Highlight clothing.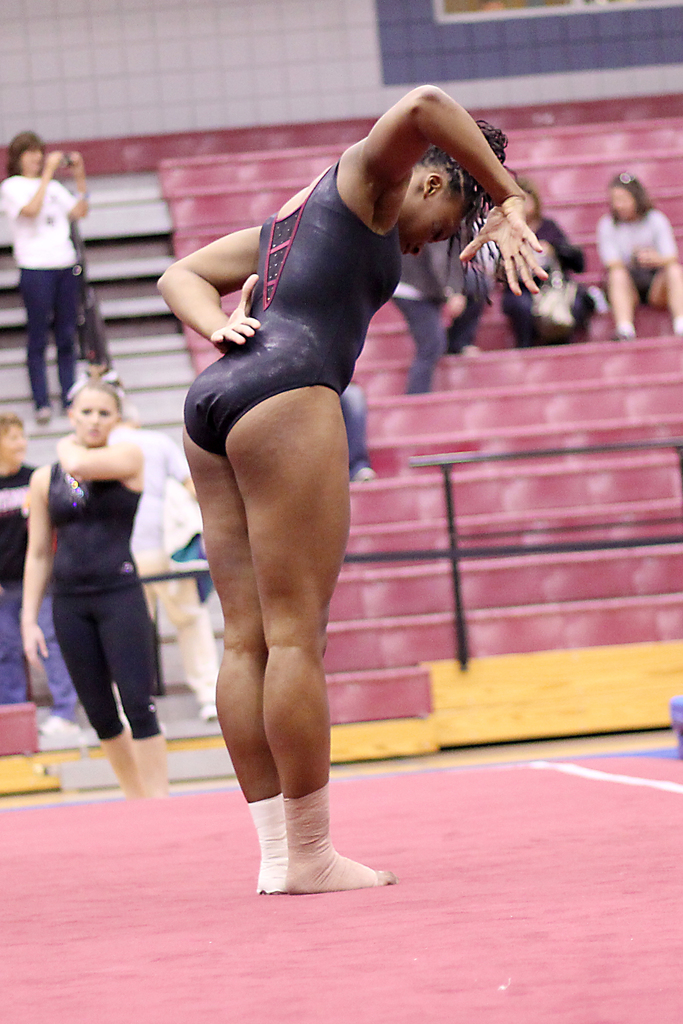
Highlighted region: 391, 235, 457, 378.
